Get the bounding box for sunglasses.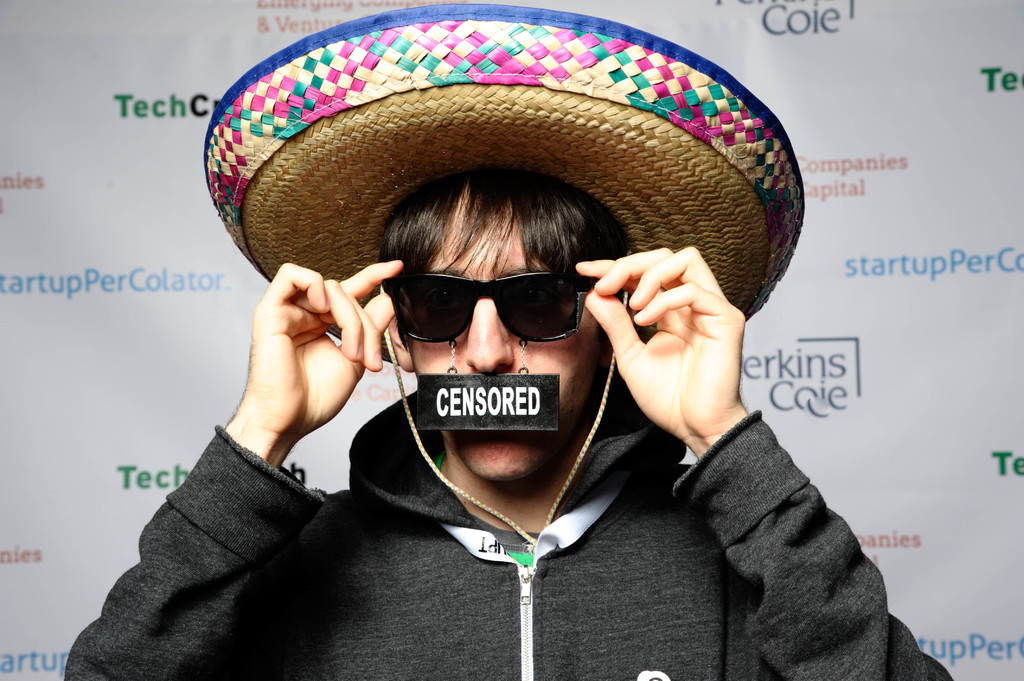
rect(376, 273, 593, 346).
